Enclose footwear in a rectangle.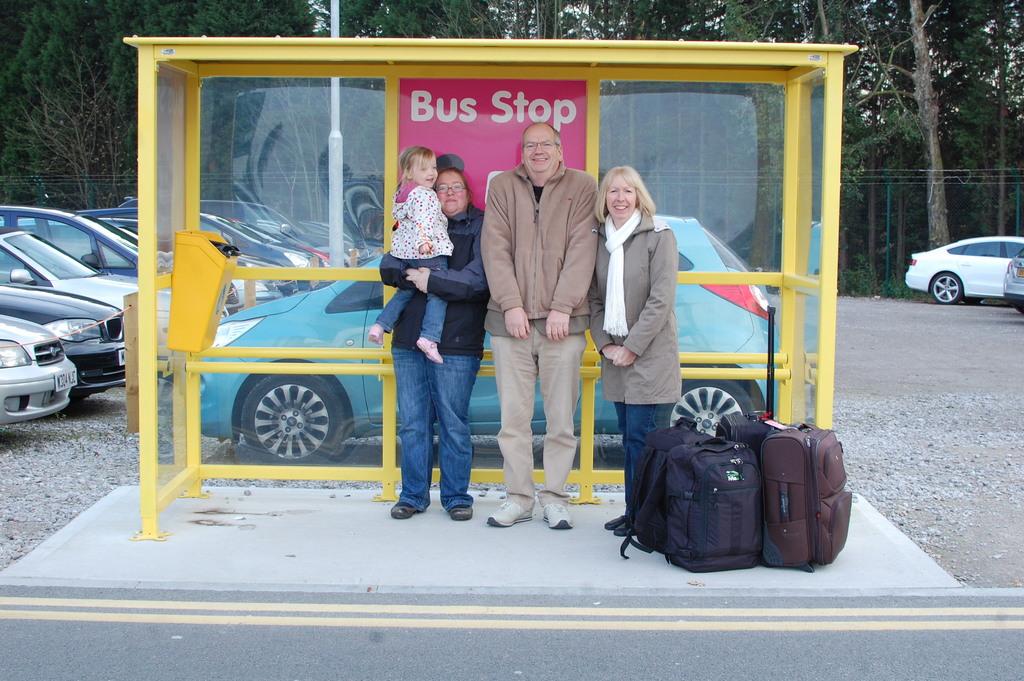
bbox=(486, 499, 532, 530).
